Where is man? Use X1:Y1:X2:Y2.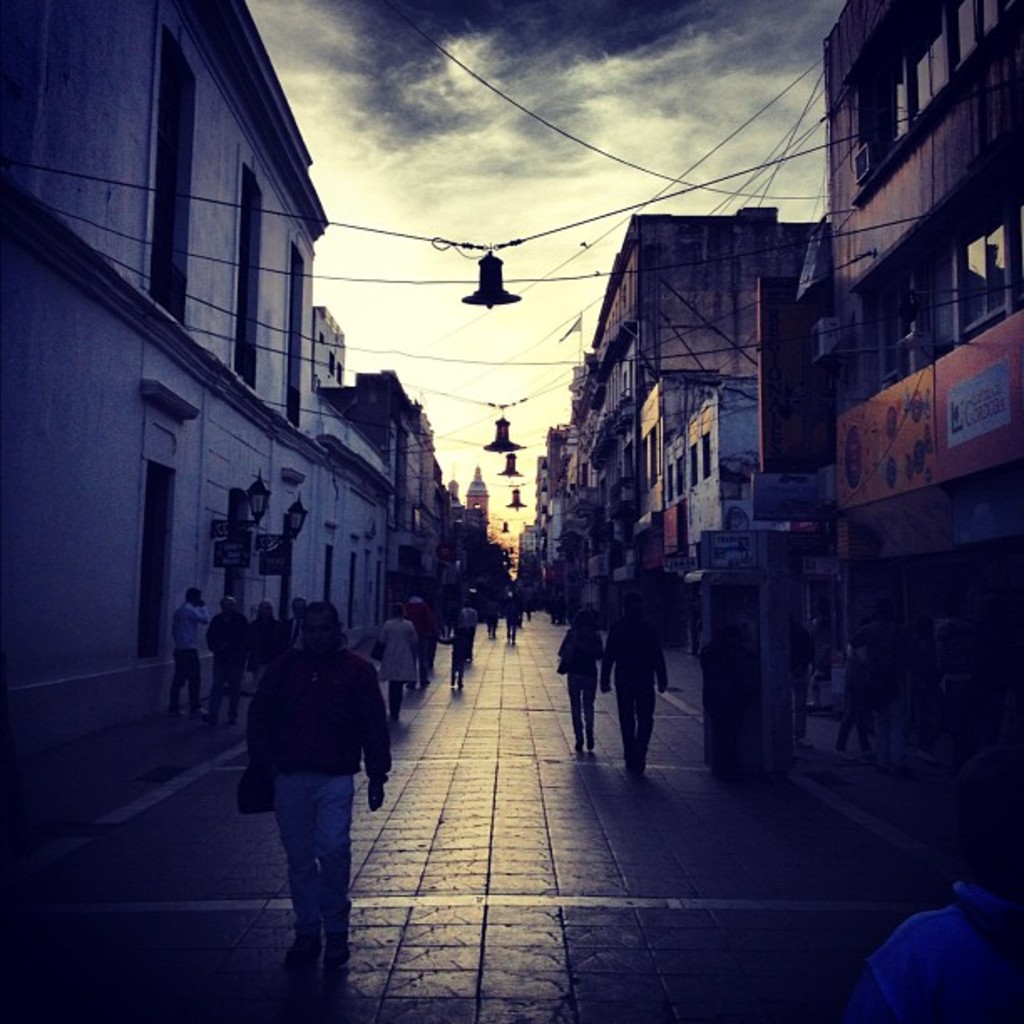
214:586:371:962.
